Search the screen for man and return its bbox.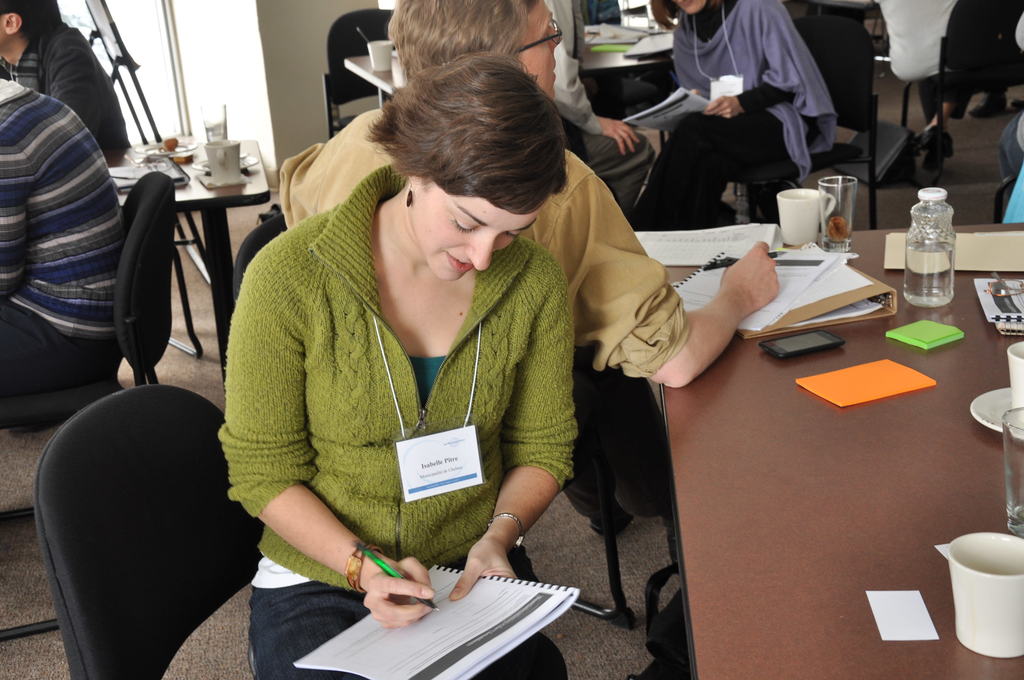
Found: [0,0,131,153].
